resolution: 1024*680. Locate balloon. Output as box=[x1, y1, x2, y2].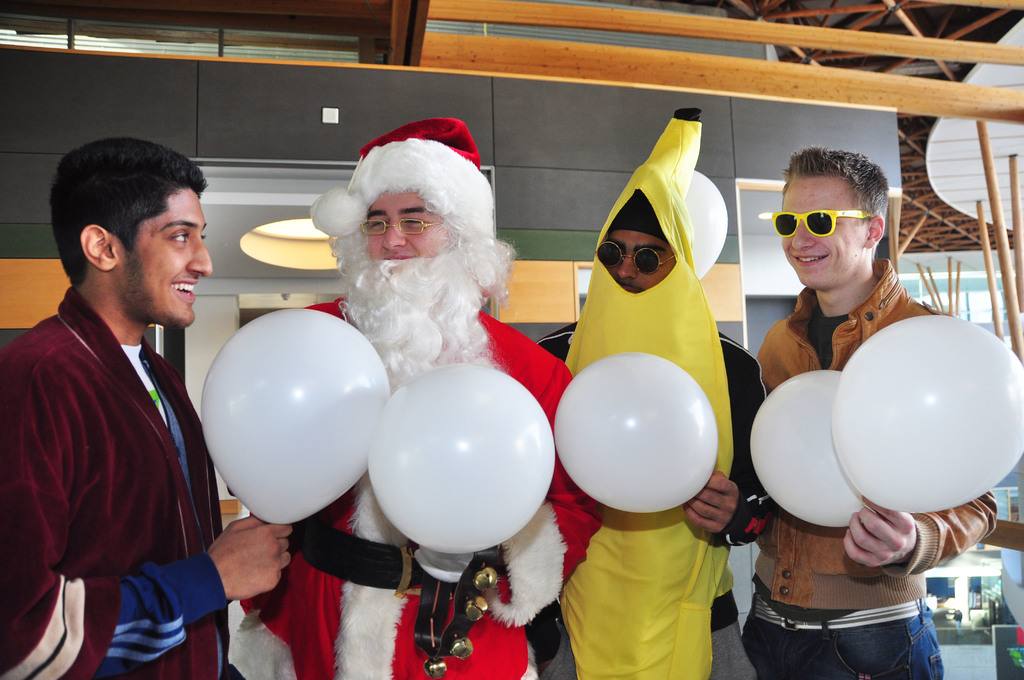
box=[556, 352, 719, 513].
